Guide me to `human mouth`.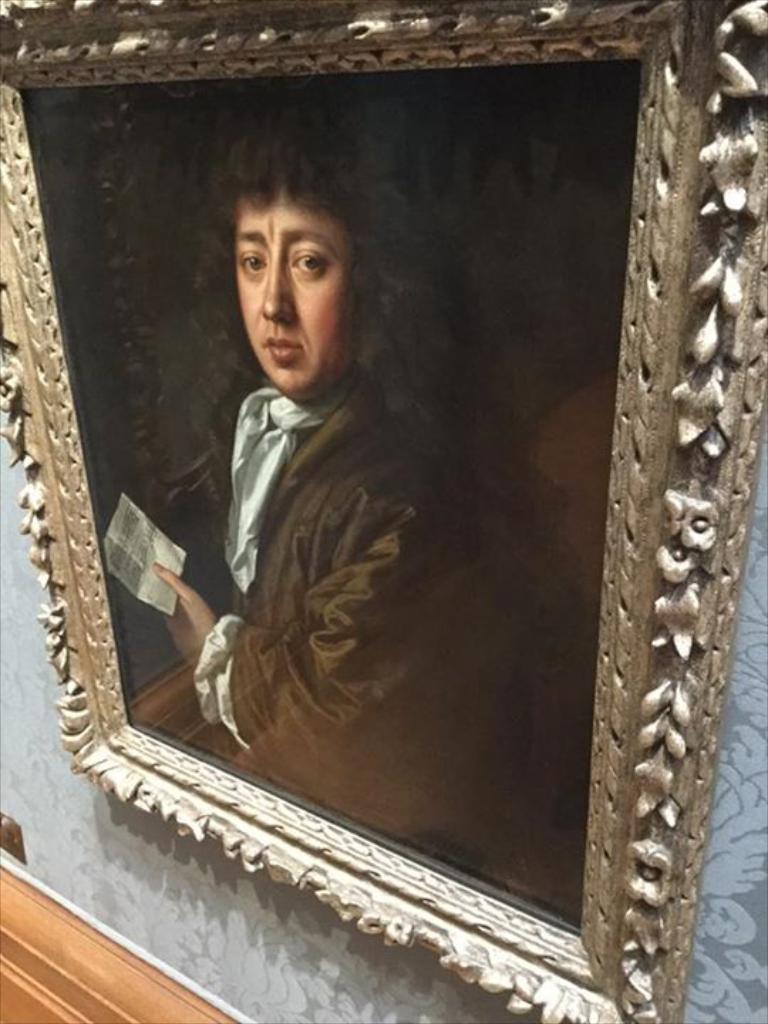
Guidance: left=269, top=334, right=300, bottom=360.
